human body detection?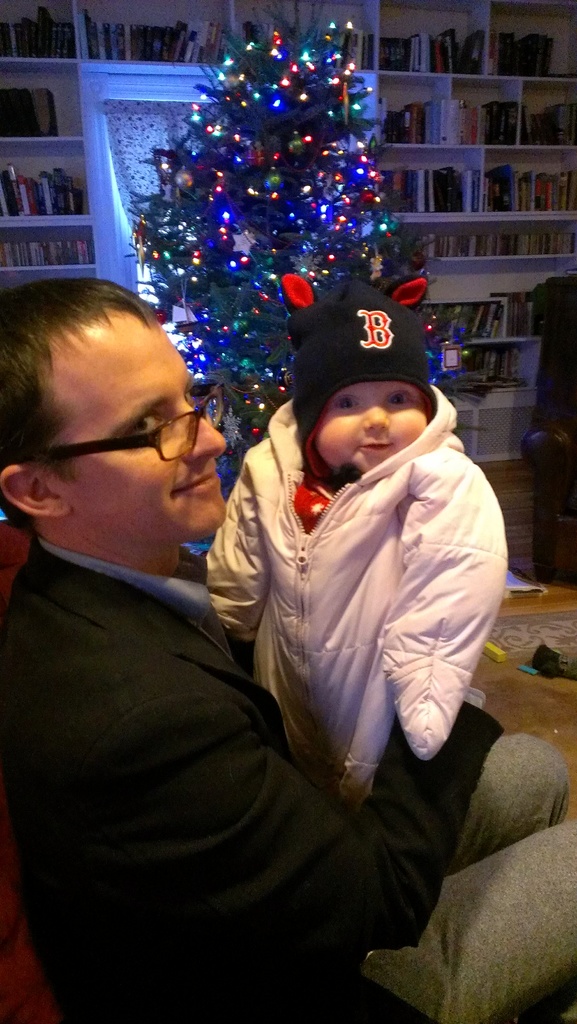
l=0, t=541, r=576, b=1023
